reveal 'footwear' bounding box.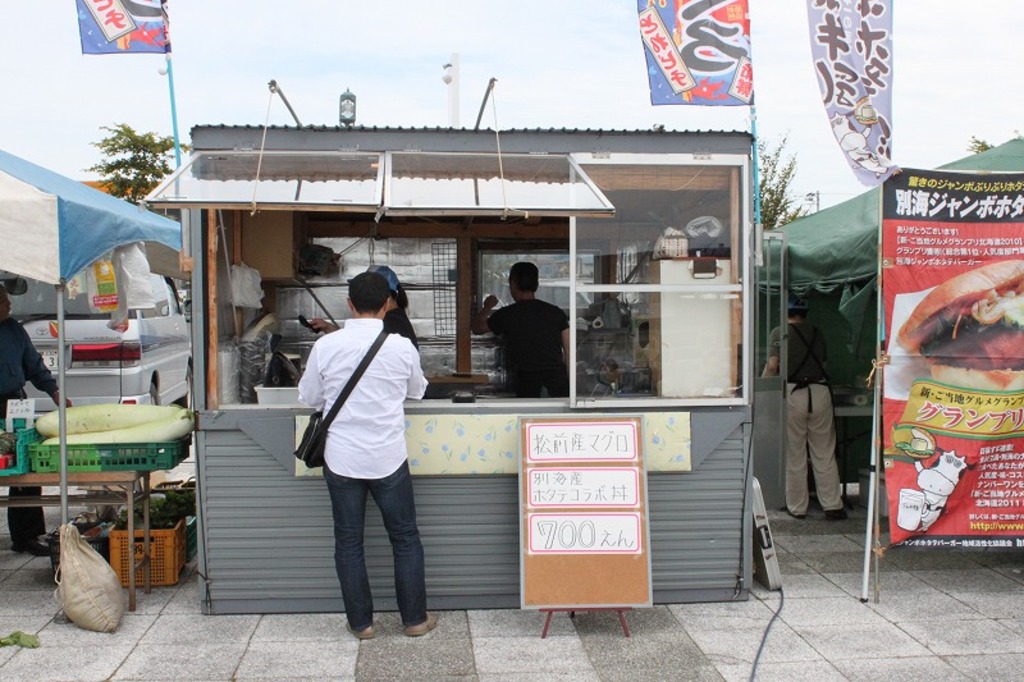
Revealed: Rect(10, 528, 63, 560).
